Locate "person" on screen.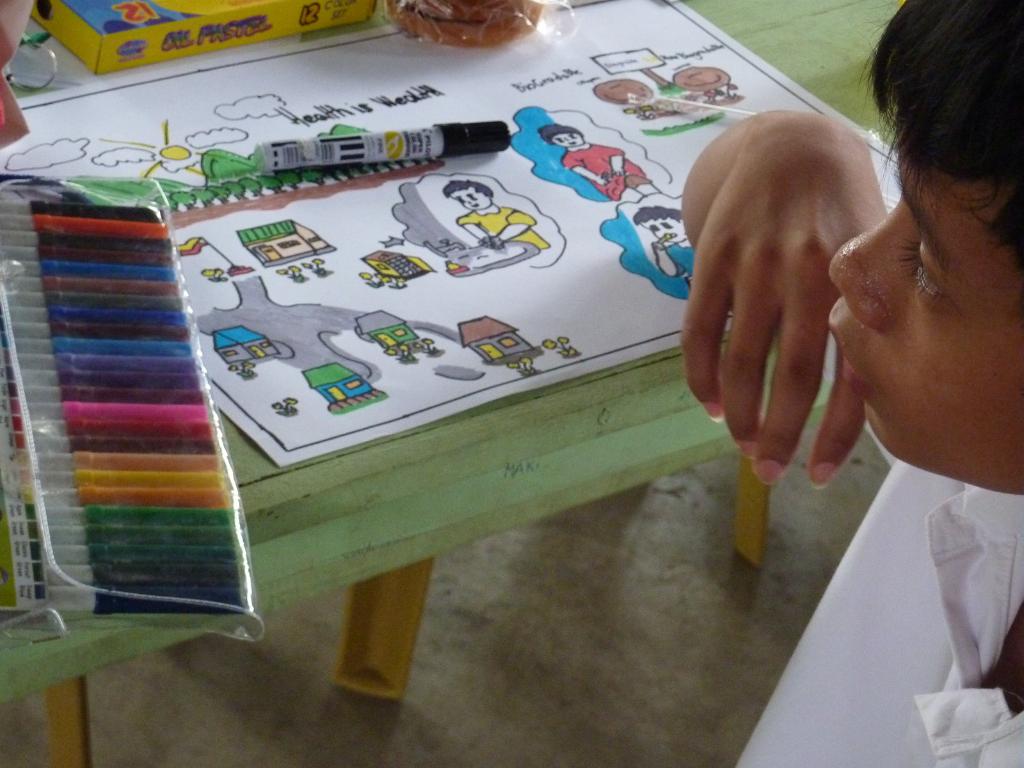
On screen at region(532, 106, 658, 200).
